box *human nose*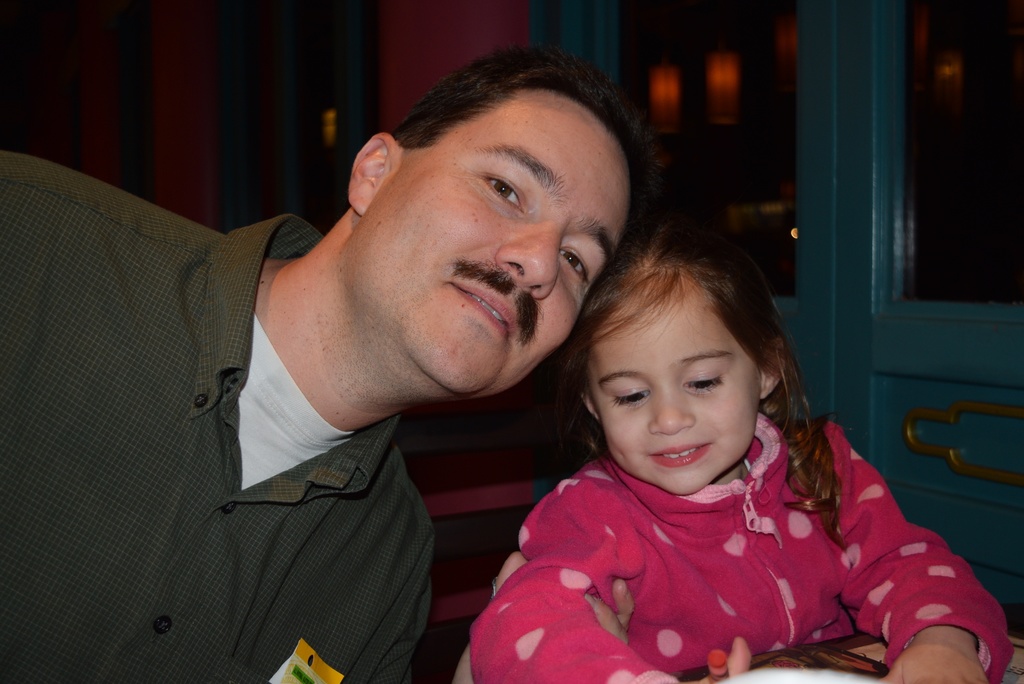
{"left": 498, "top": 209, "right": 565, "bottom": 287}
